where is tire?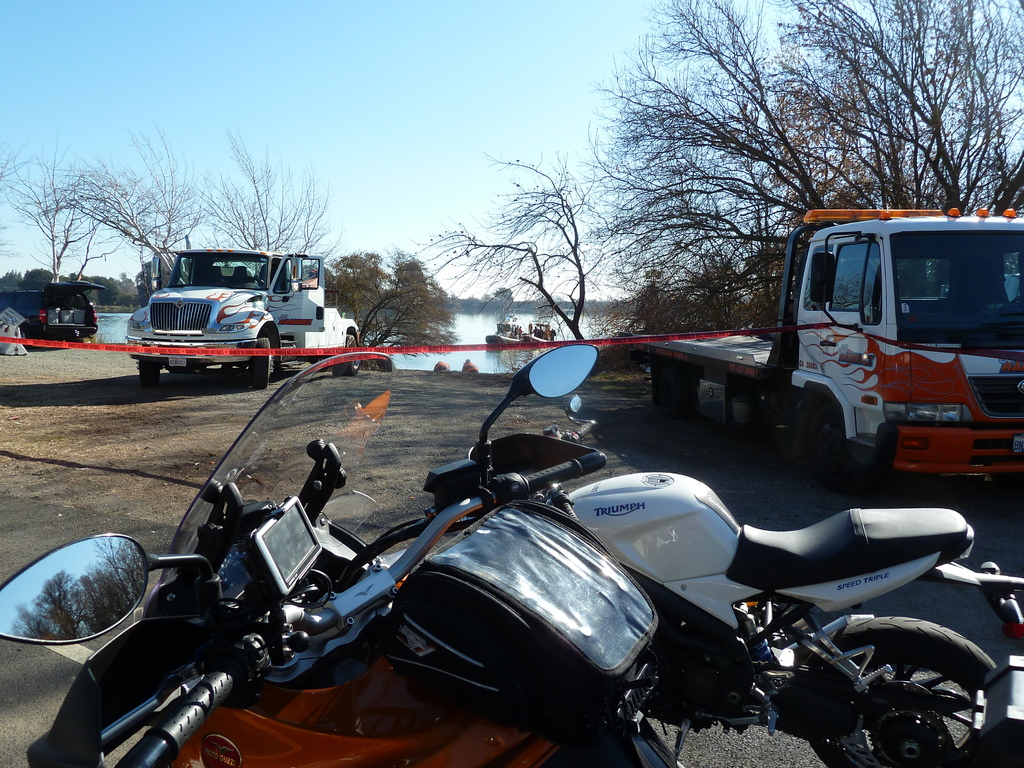
l=659, t=371, r=690, b=420.
